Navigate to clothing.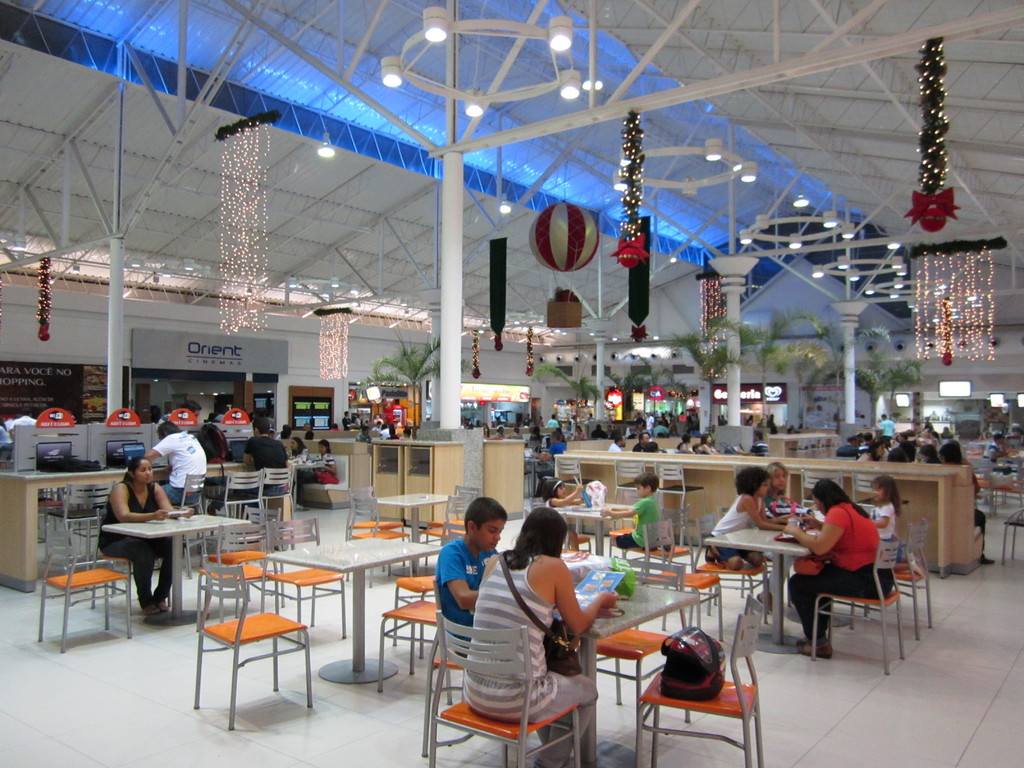
Navigation target: x1=99 y1=479 x2=172 y2=611.
